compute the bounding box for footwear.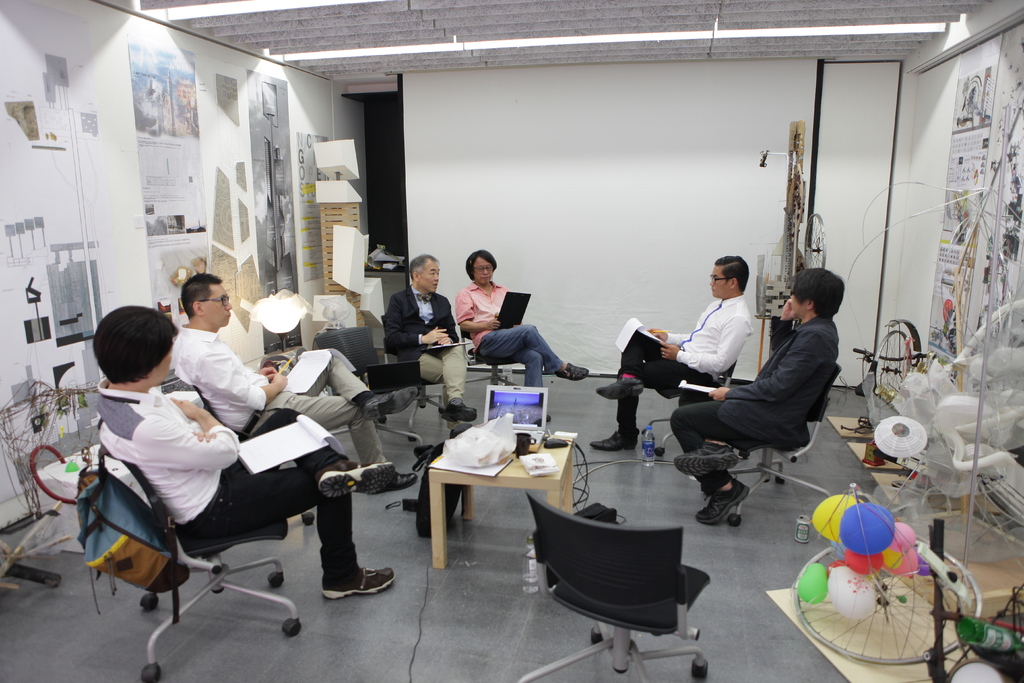
{"left": 444, "top": 402, "right": 477, "bottom": 427}.
